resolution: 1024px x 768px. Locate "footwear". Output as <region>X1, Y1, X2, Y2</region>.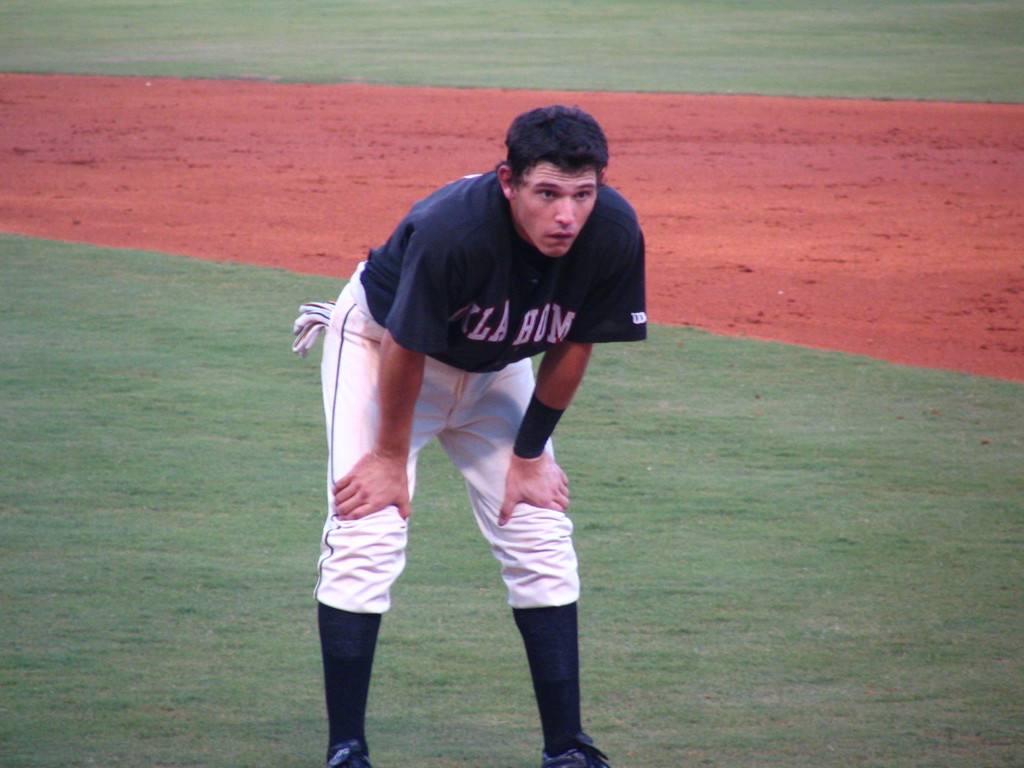
<region>536, 732, 607, 767</region>.
